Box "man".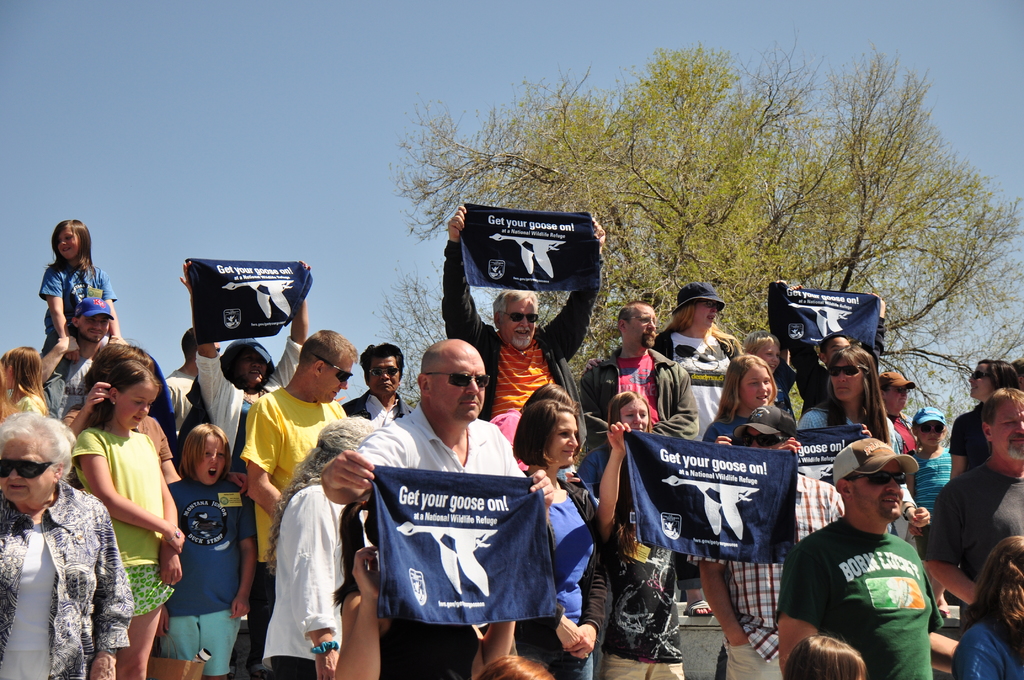
box(779, 440, 955, 675).
